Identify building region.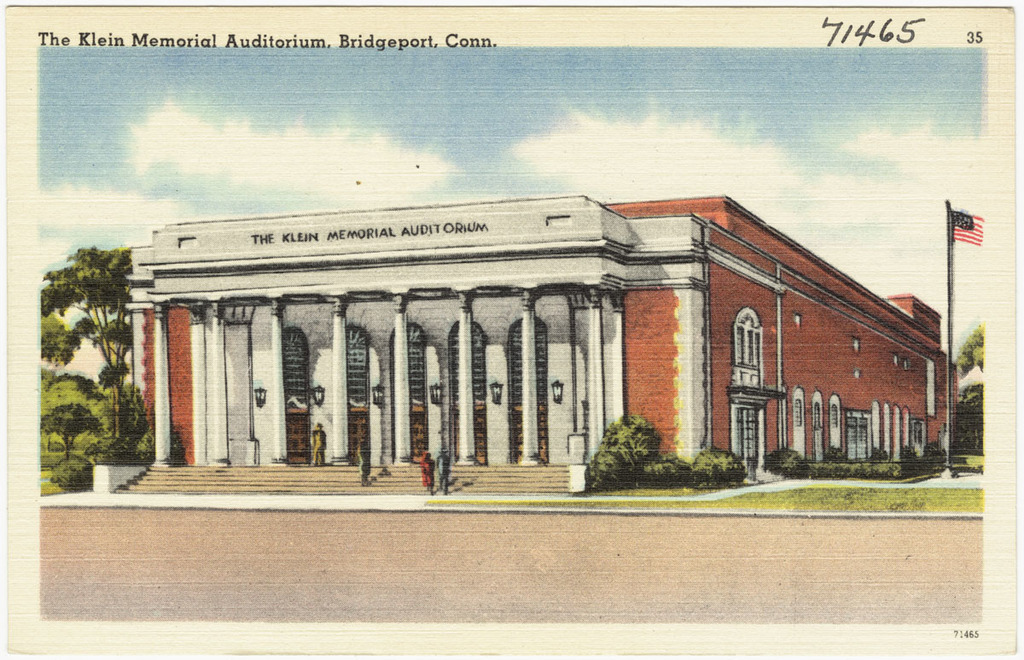
Region: select_region(121, 190, 961, 501).
